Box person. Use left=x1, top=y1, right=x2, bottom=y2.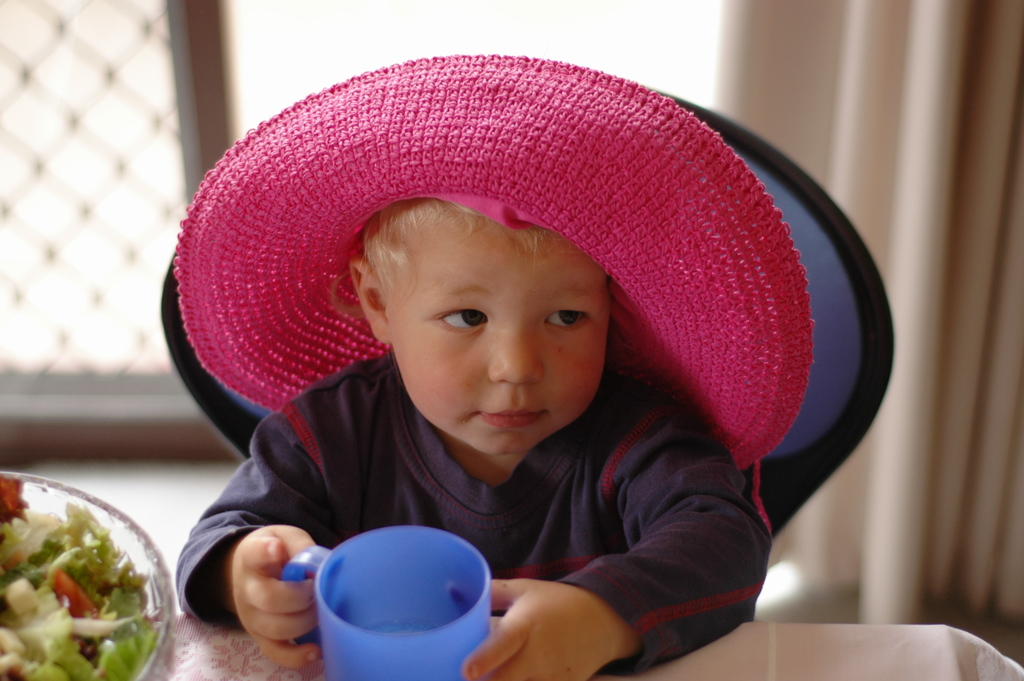
left=174, top=190, right=768, bottom=680.
